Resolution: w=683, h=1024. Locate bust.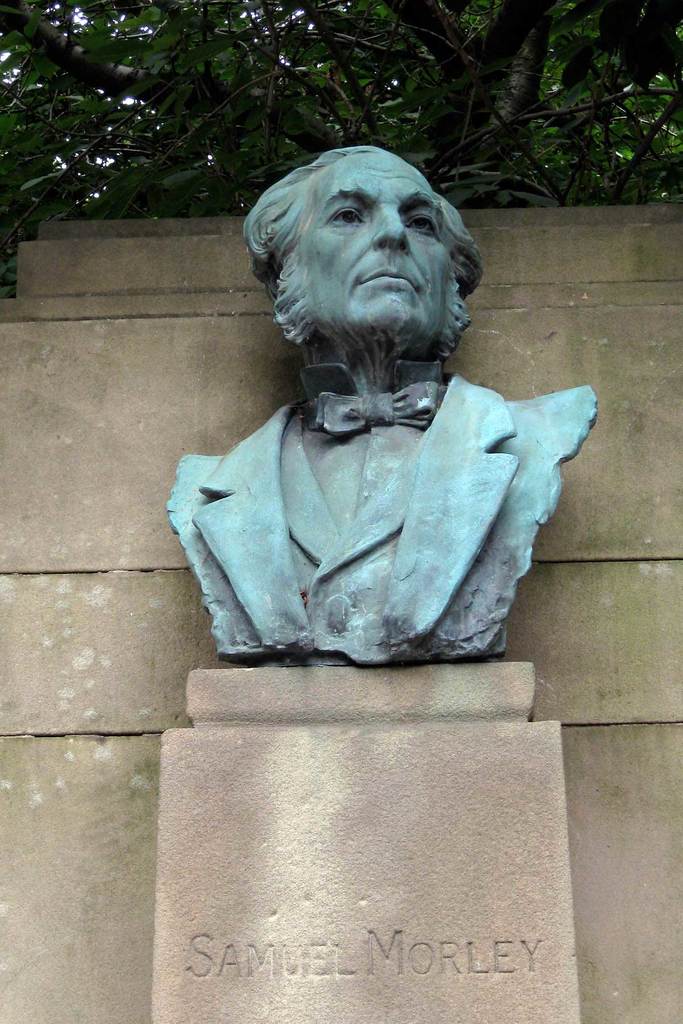
[162,147,602,669].
